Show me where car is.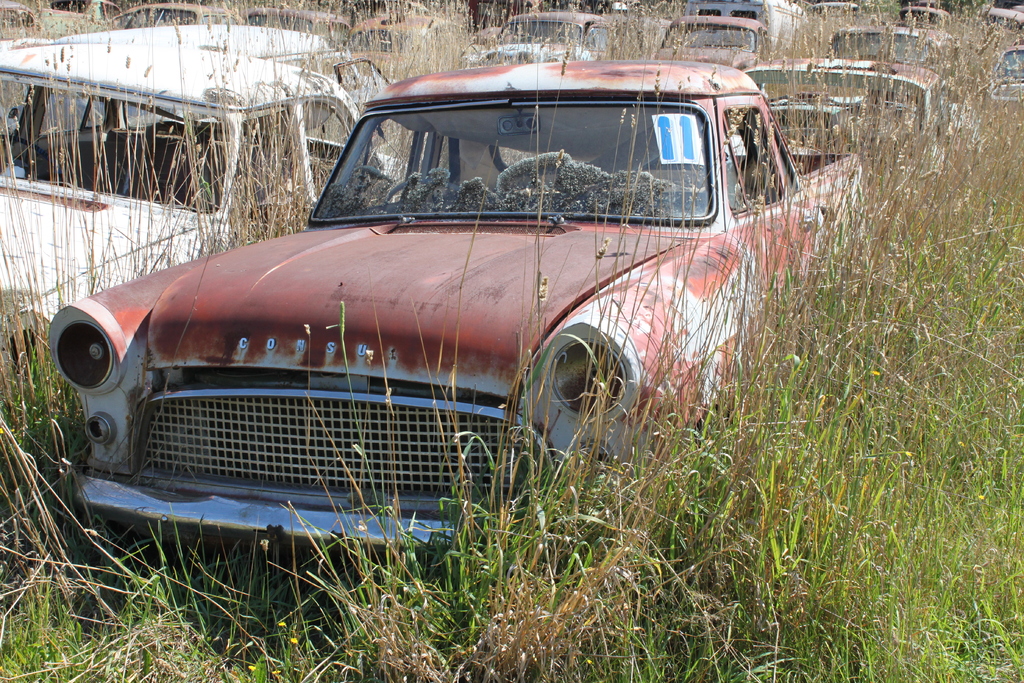
car is at 652, 10, 771, 84.
